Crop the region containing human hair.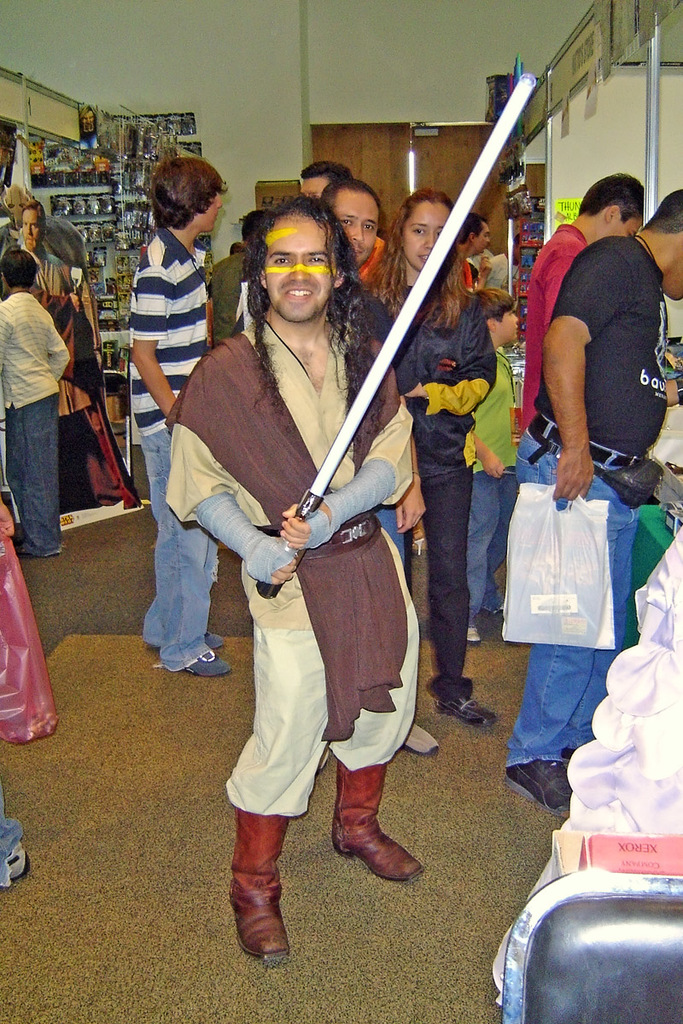
Crop region: {"x1": 461, "y1": 214, "x2": 485, "y2": 246}.
